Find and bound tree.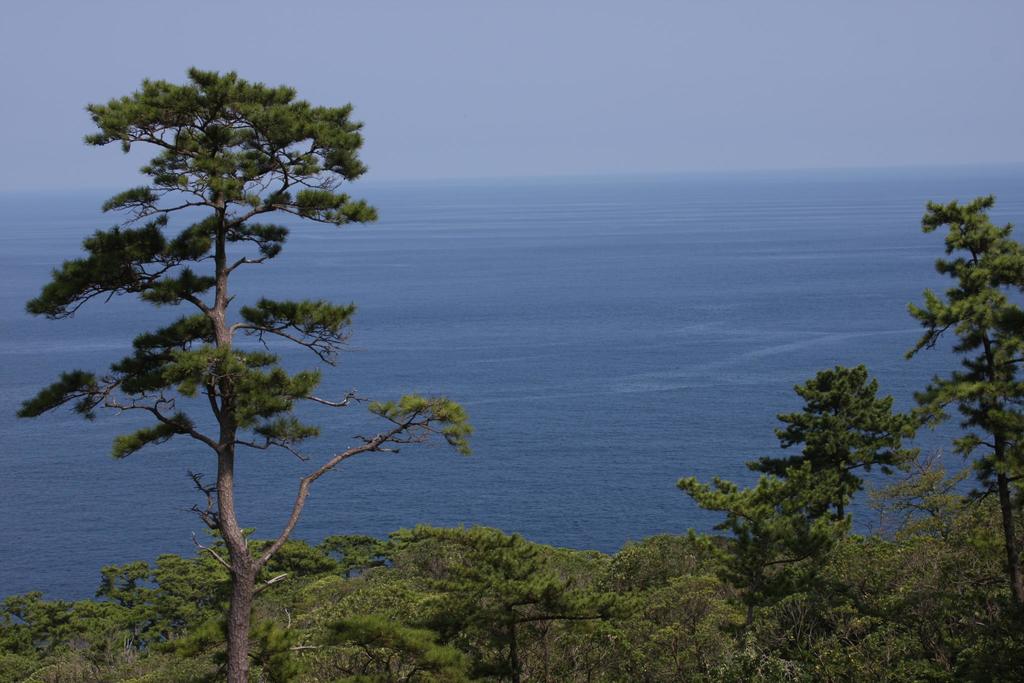
Bound: x1=35 y1=42 x2=382 y2=634.
